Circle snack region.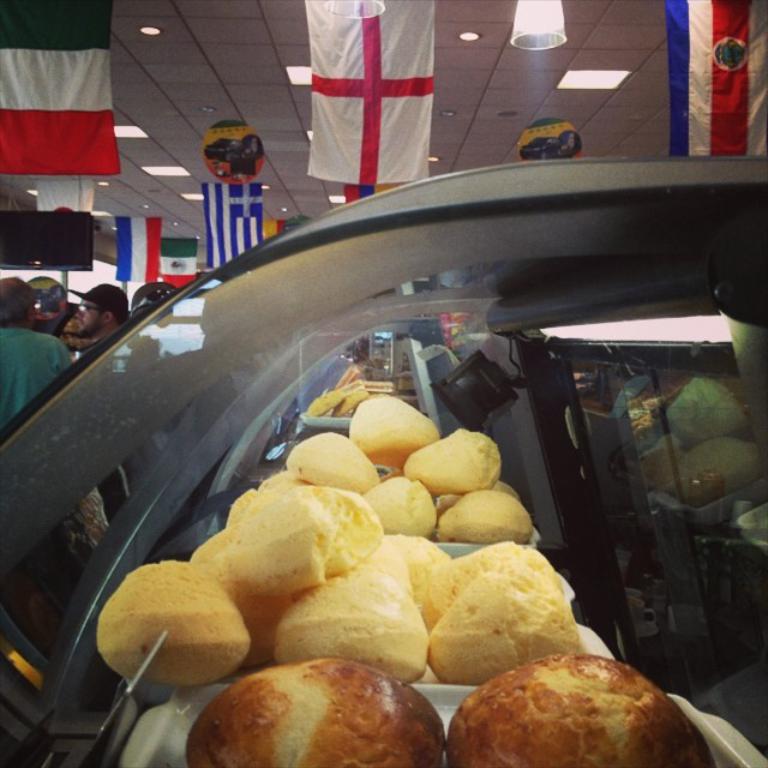
Region: 90,559,248,694.
